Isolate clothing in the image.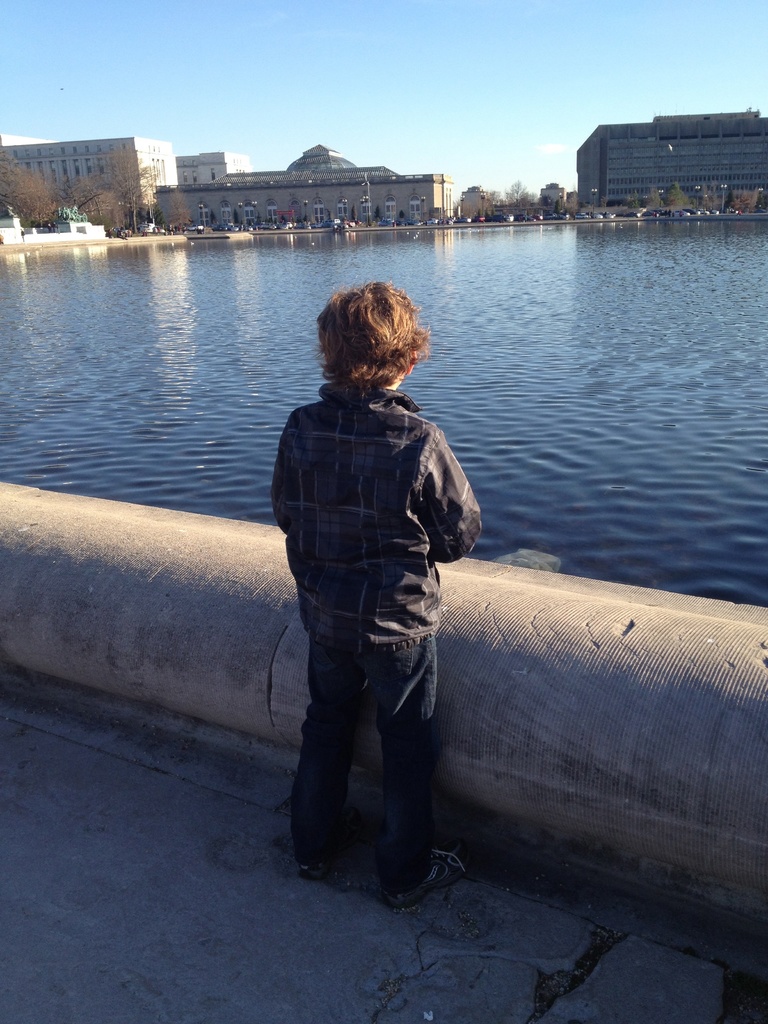
Isolated region: (273, 381, 483, 884).
